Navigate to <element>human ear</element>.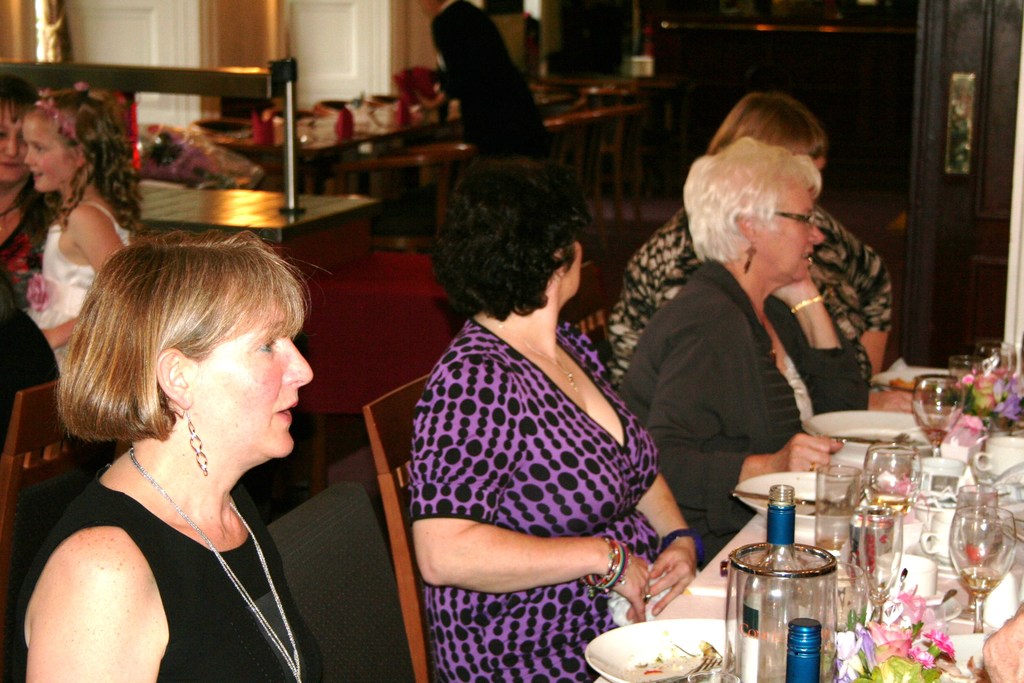
Navigation target: 738 213 758 244.
